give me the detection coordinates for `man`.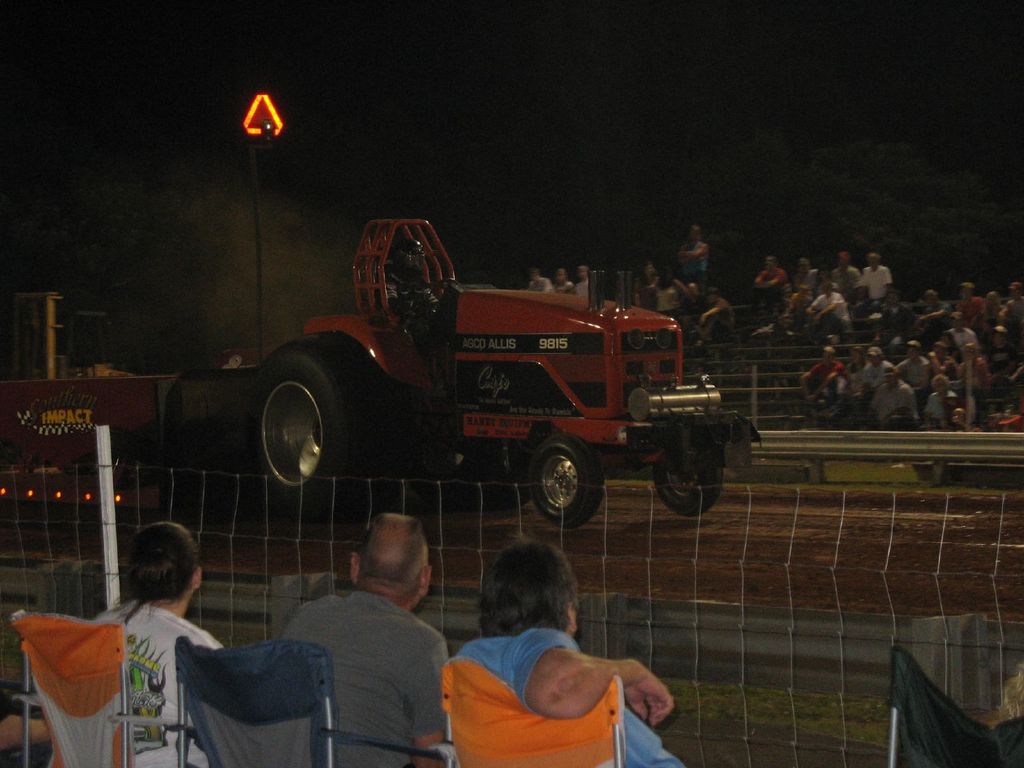
bbox=(553, 268, 573, 291).
